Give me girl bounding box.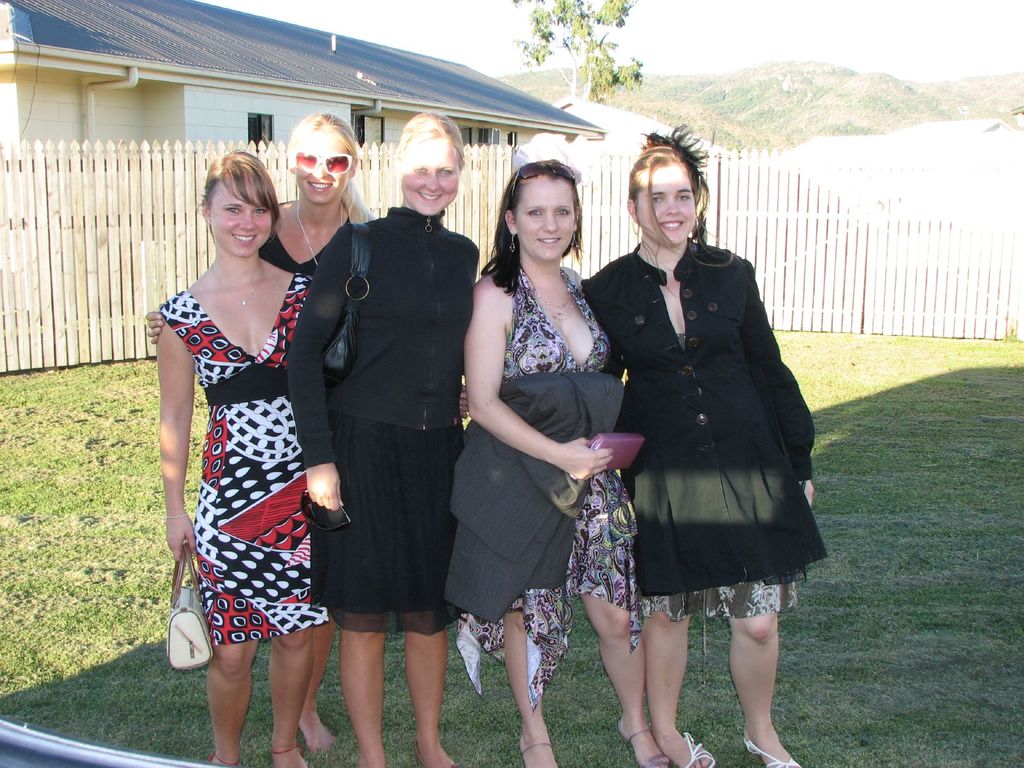
pyautogui.locateOnScreen(281, 111, 490, 767).
